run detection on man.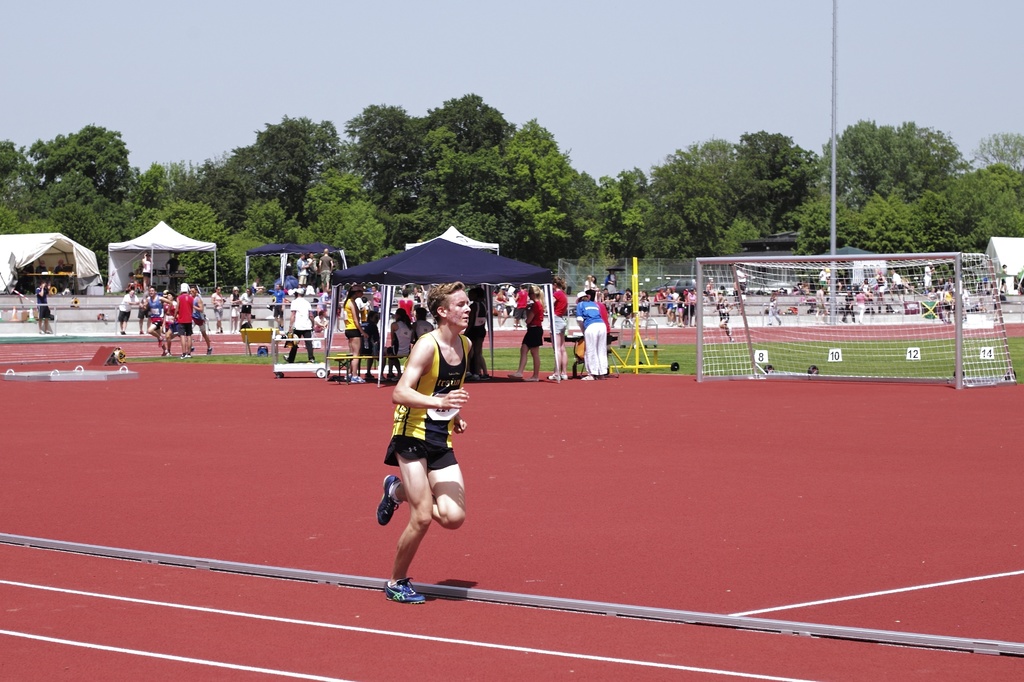
Result: box=[922, 260, 936, 294].
